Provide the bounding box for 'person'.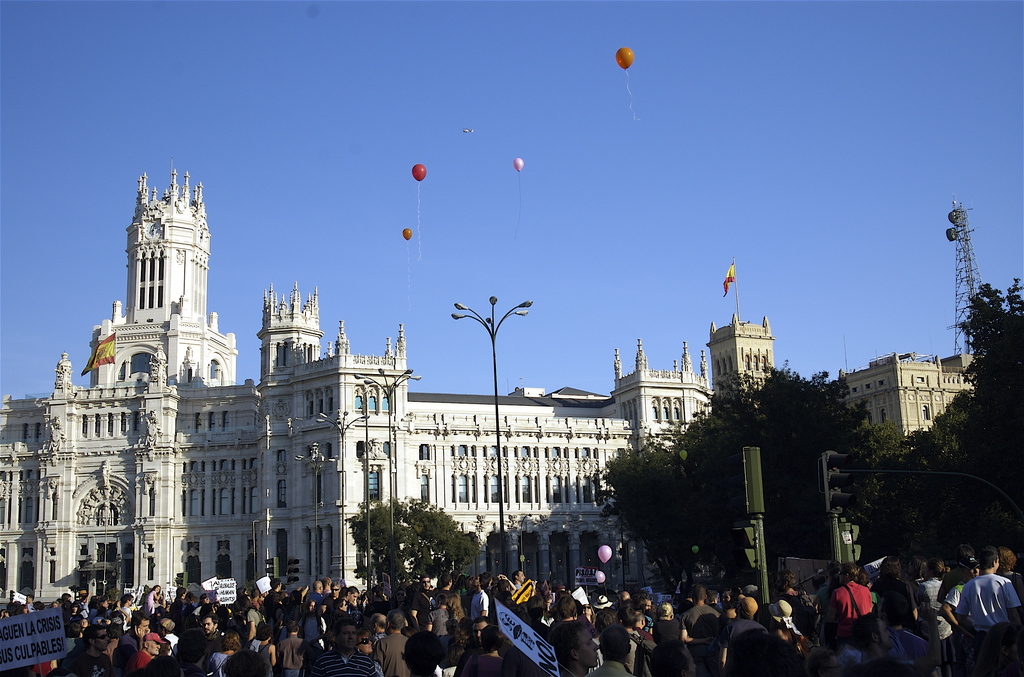
108 605 118 616.
